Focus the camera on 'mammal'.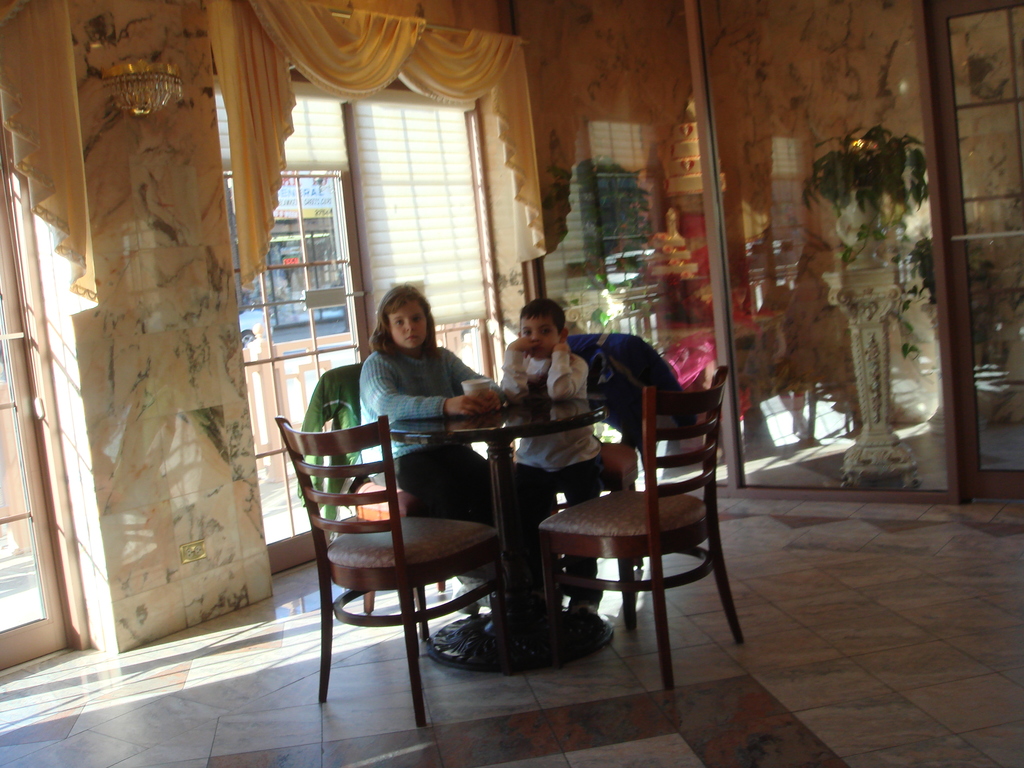
Focus region: box(358, 282, 559, 605).
